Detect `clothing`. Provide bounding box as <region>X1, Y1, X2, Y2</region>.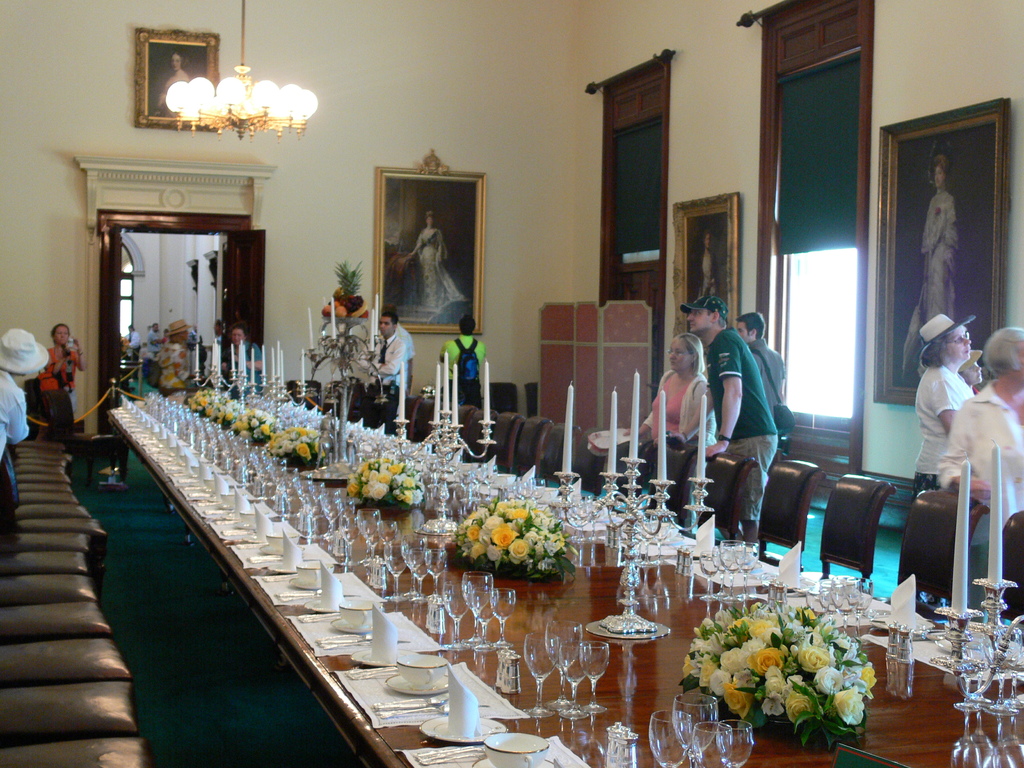
<region>33, 341, 83, 414</region>.
